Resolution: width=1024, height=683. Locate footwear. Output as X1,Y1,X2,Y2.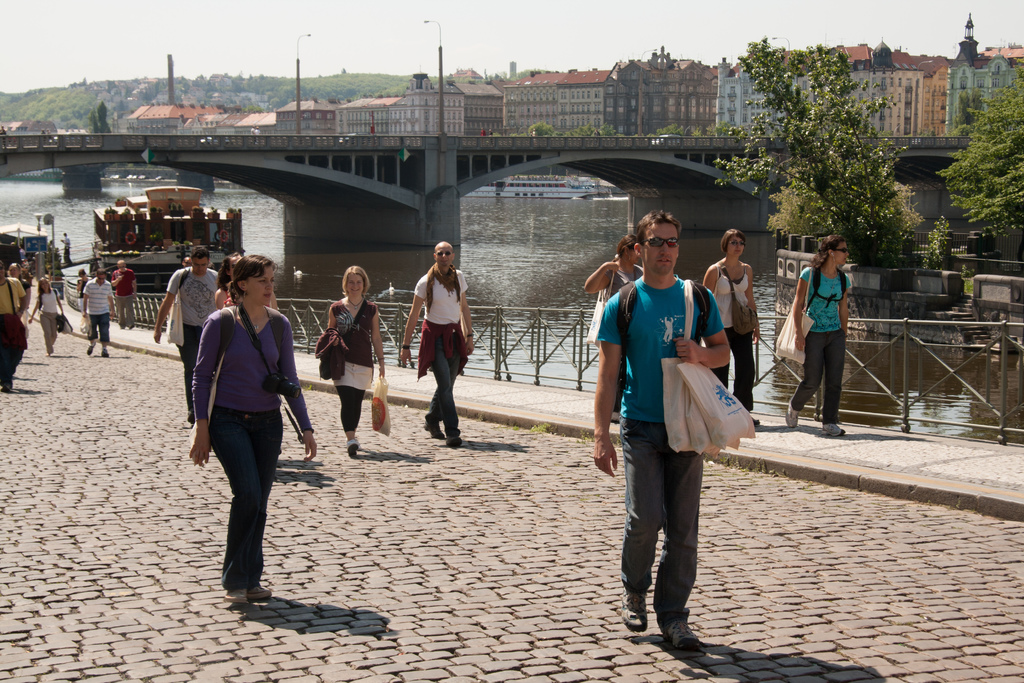
821,422,846,438.
